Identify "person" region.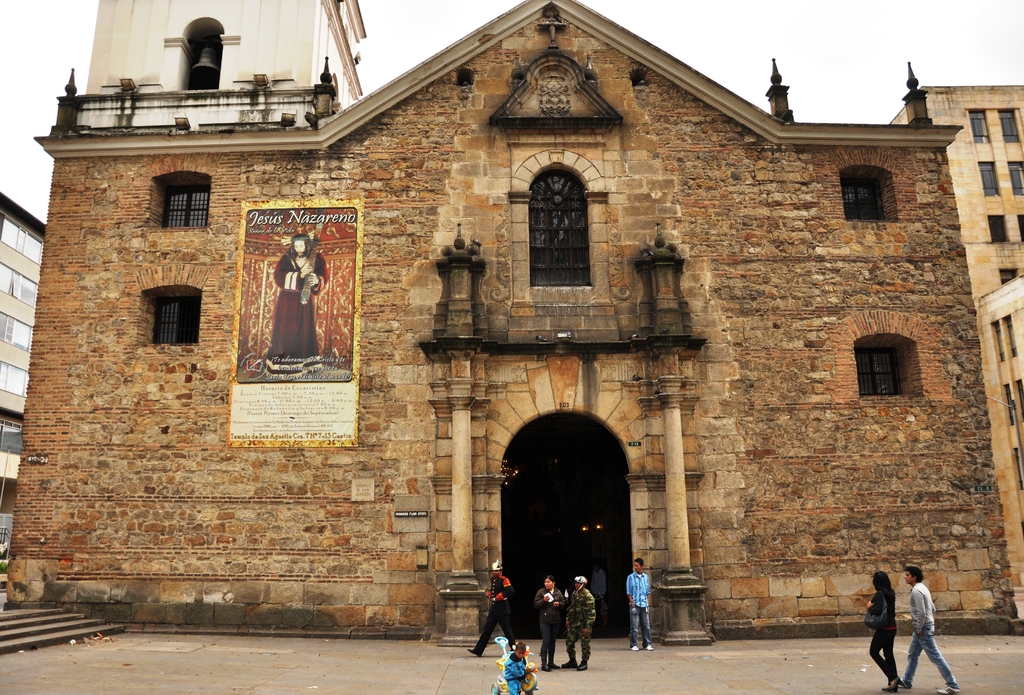
Region: (560,575,598,673).
